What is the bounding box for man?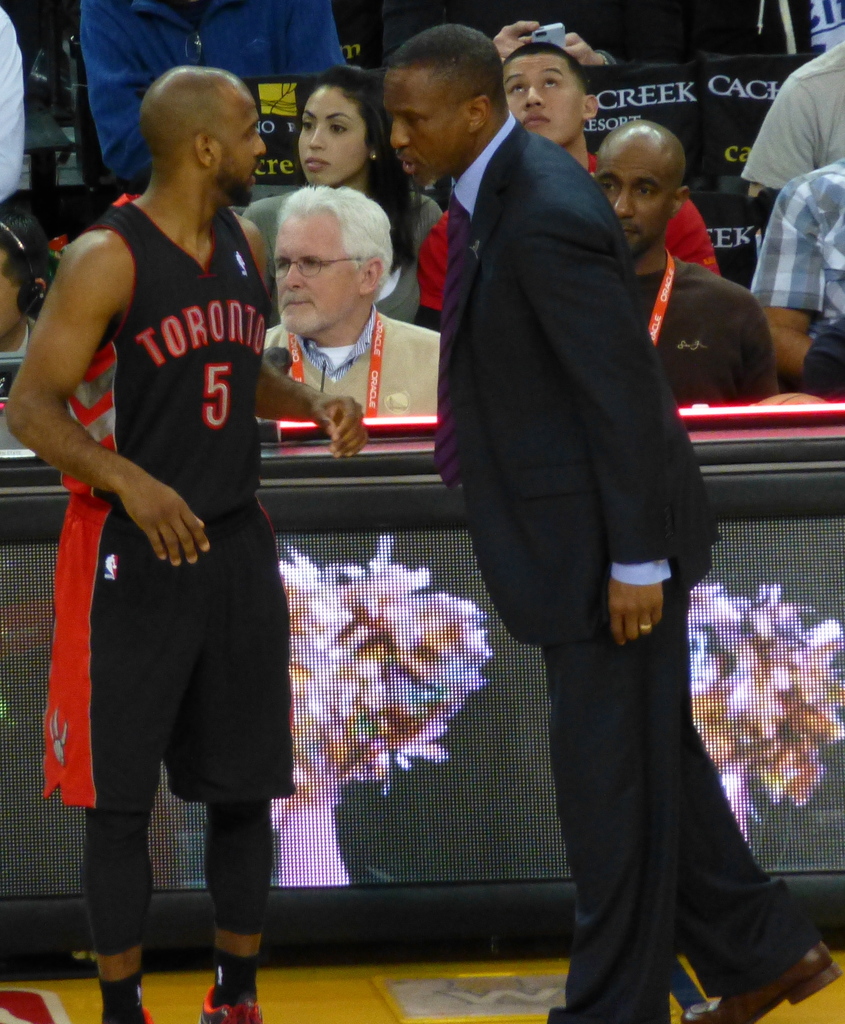
377,0,813,195.
